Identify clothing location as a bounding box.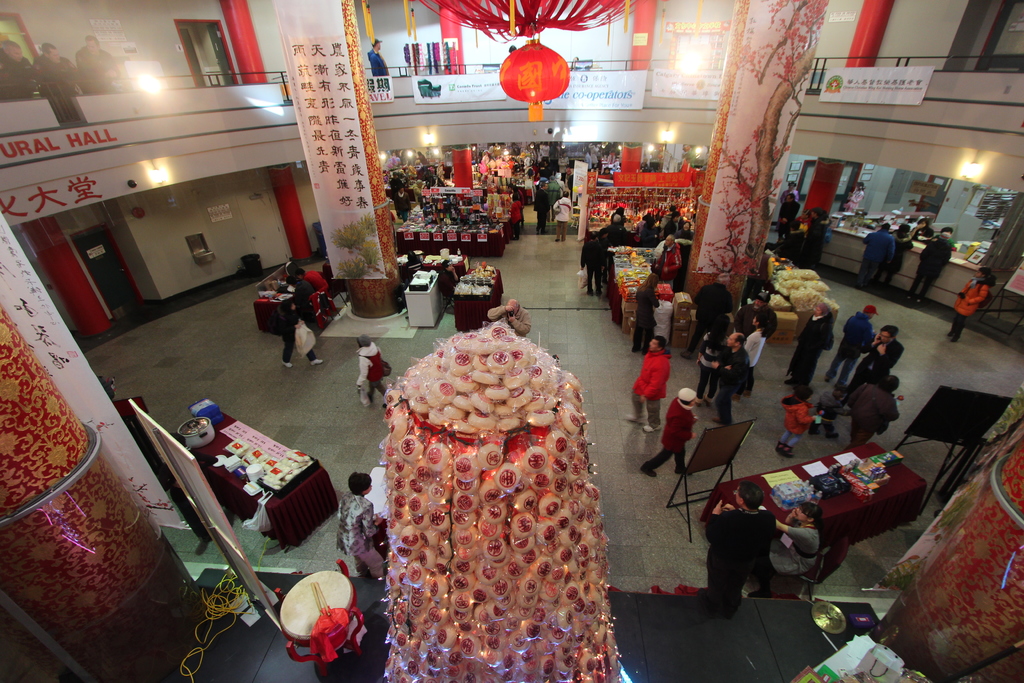
397,191,411,224.
